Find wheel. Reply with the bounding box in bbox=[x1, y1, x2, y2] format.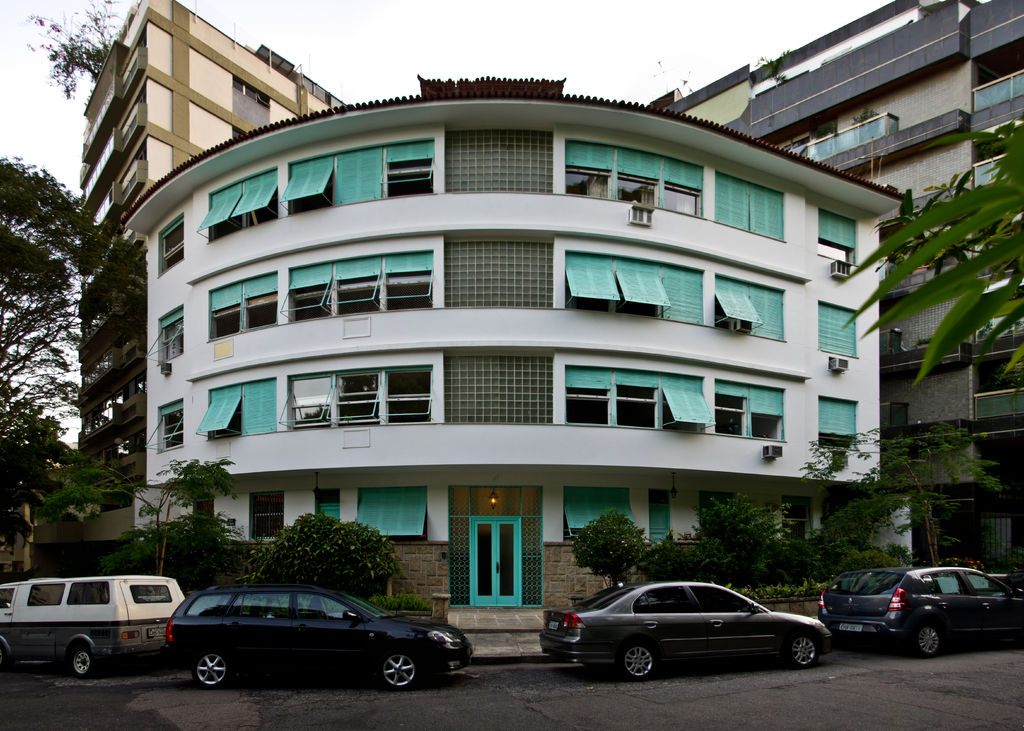
bbox=[914, 626, 939, 656].
